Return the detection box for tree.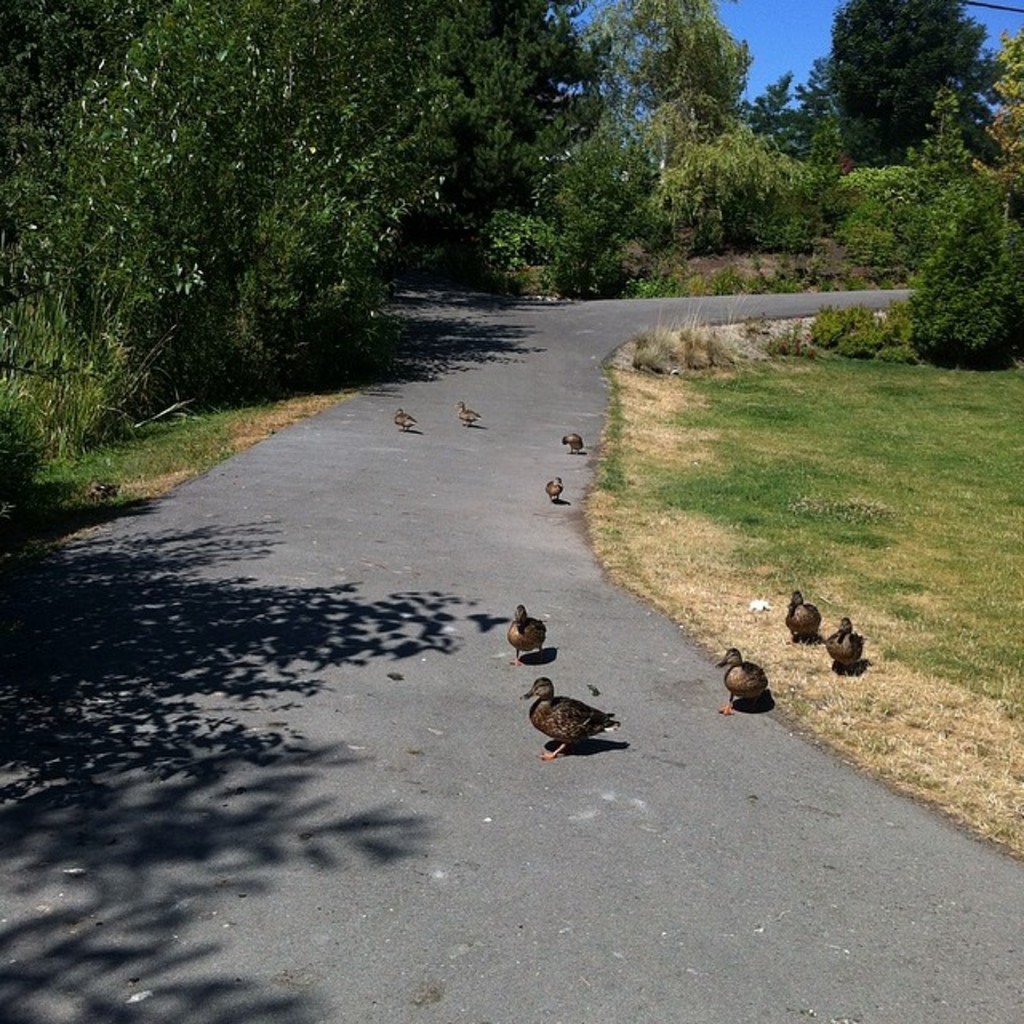
(830,0,1000,174).
